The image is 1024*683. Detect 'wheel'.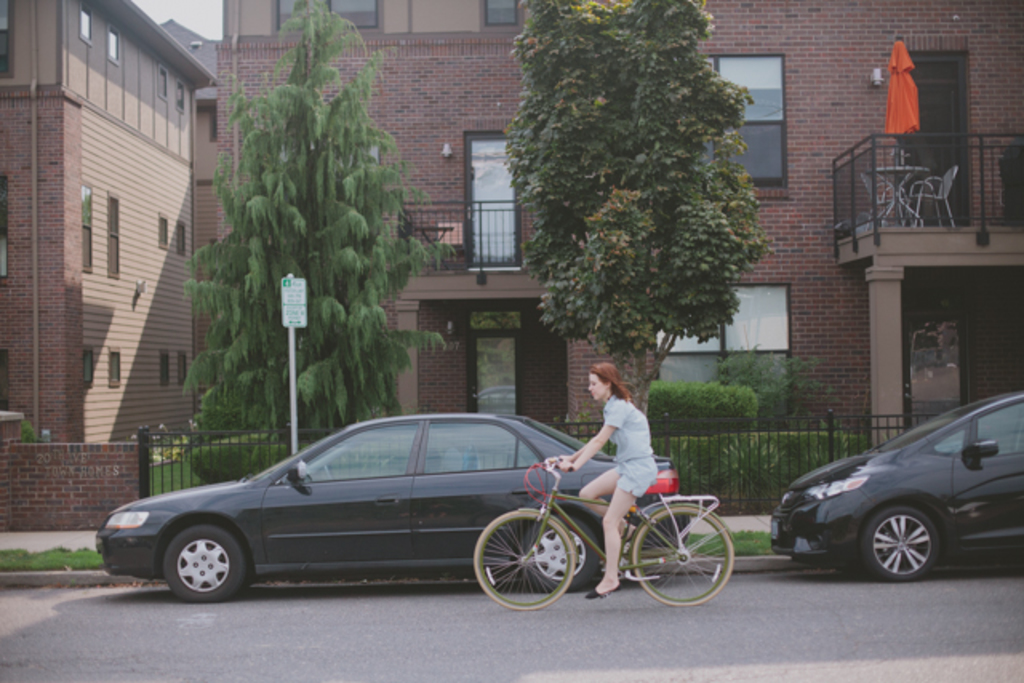
Detection: <box>862,509,949,577</box>.
